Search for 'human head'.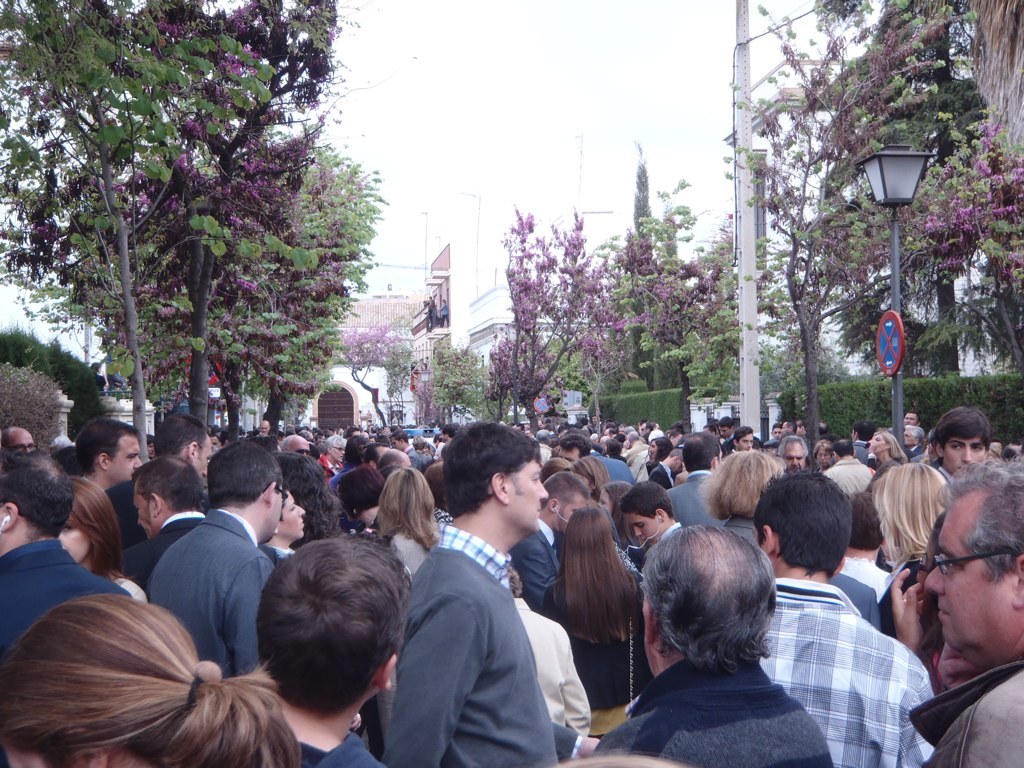
Found at region(235, 556, 405, 725).
